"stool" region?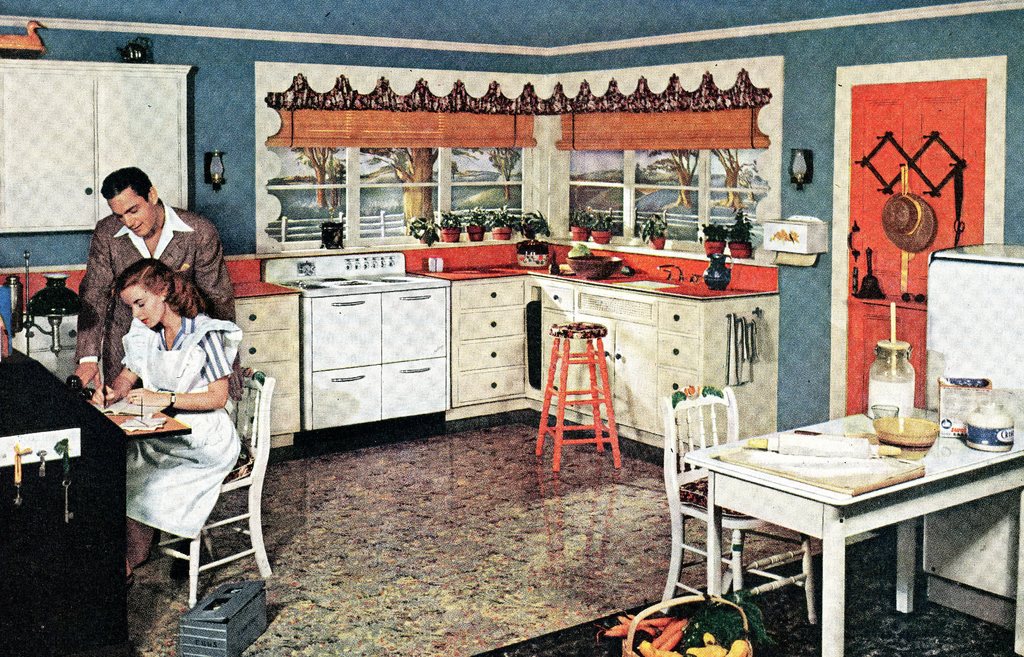
{"x1": 535, "y1": 320, "x2": 620, "y2": 473}
